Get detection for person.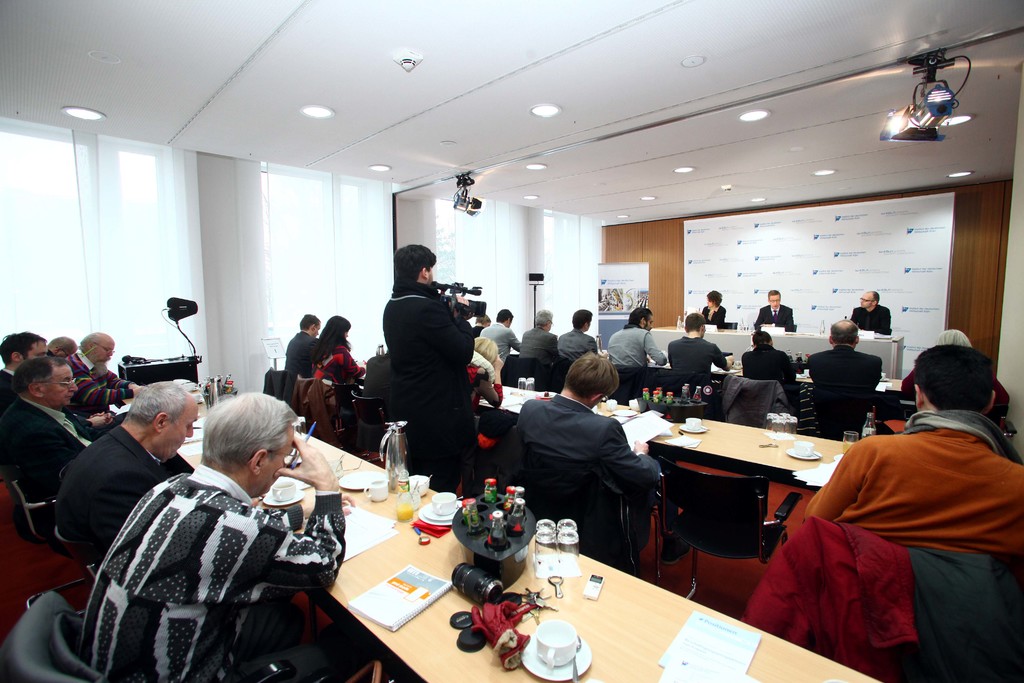
Detection: 790:347:1023:570.
